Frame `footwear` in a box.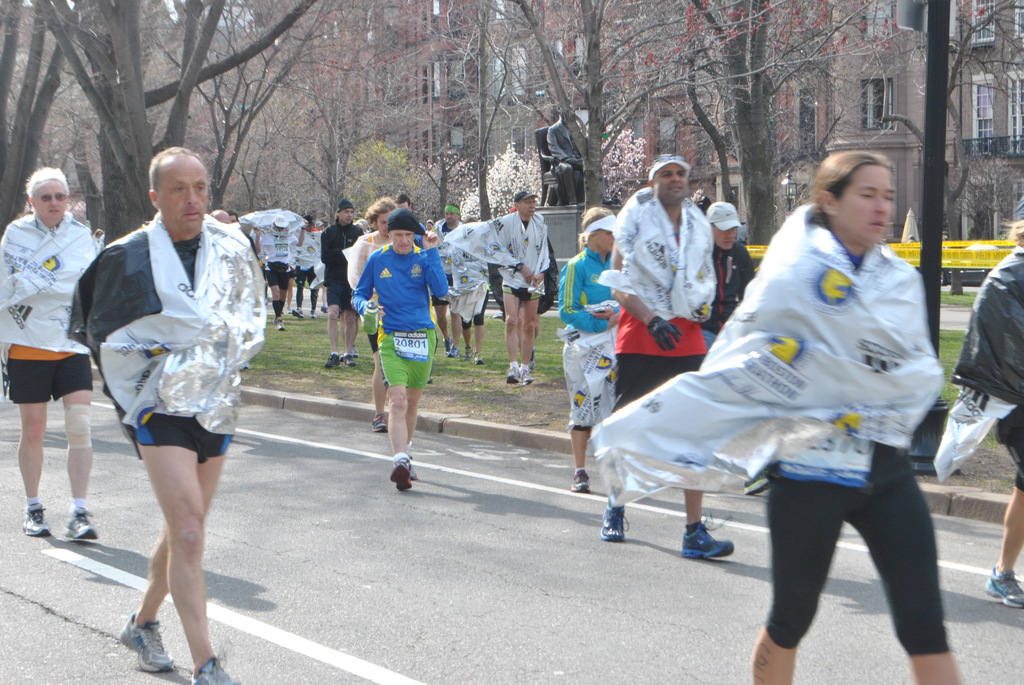
pyautogui.locateOnScreen(568, 466, 589, 493).
